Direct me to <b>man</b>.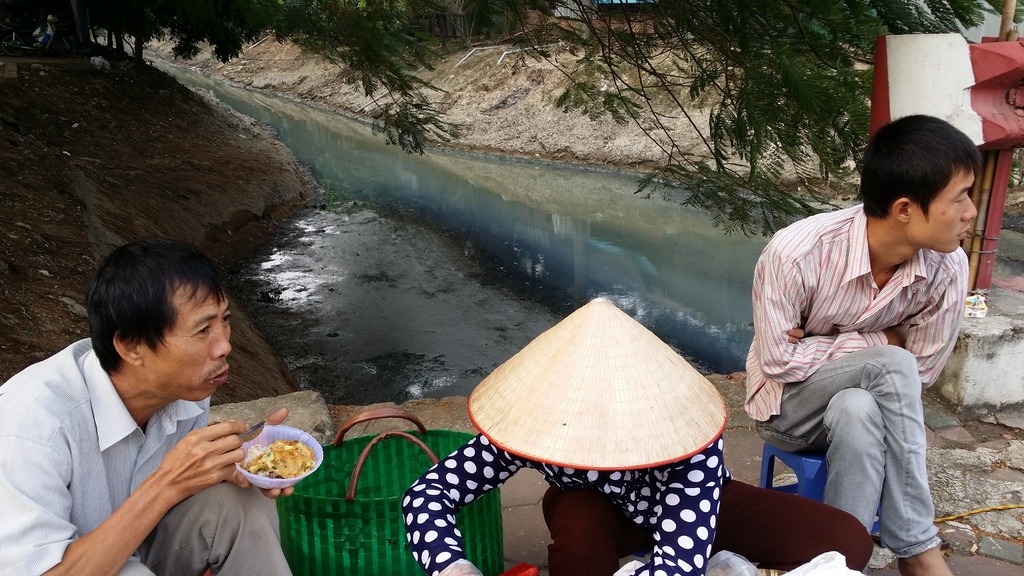
Direction: [744,109,976,575].
